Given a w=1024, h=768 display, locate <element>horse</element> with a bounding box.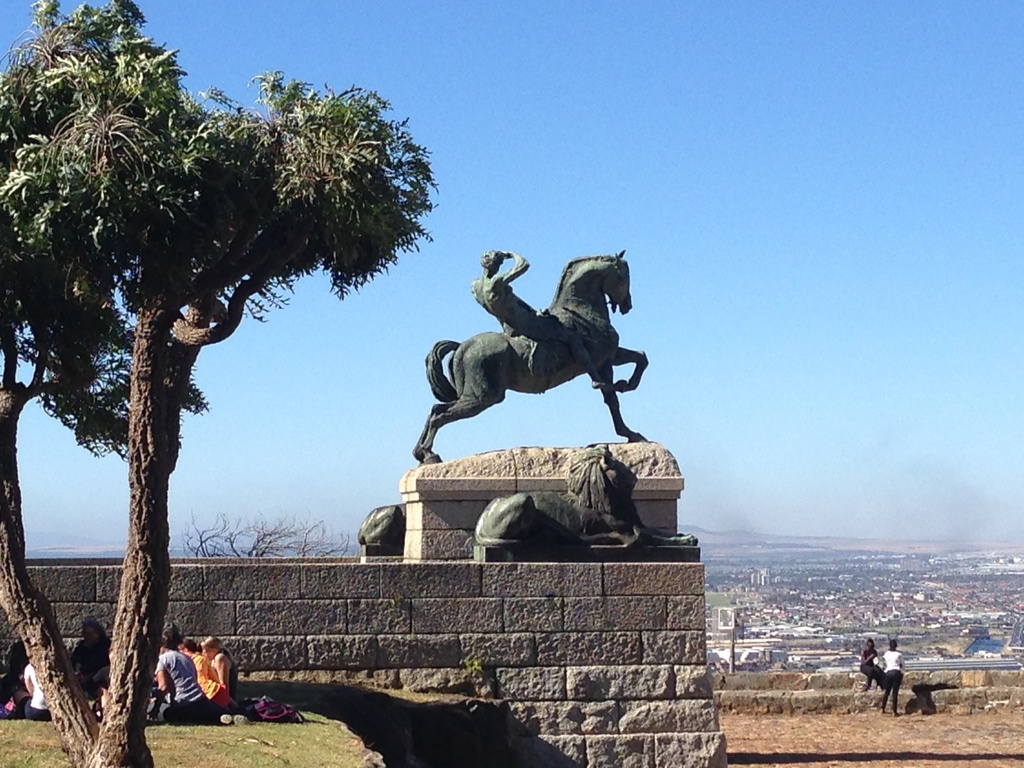
Located: [left=408, top=247, right=649, bottom=468].
